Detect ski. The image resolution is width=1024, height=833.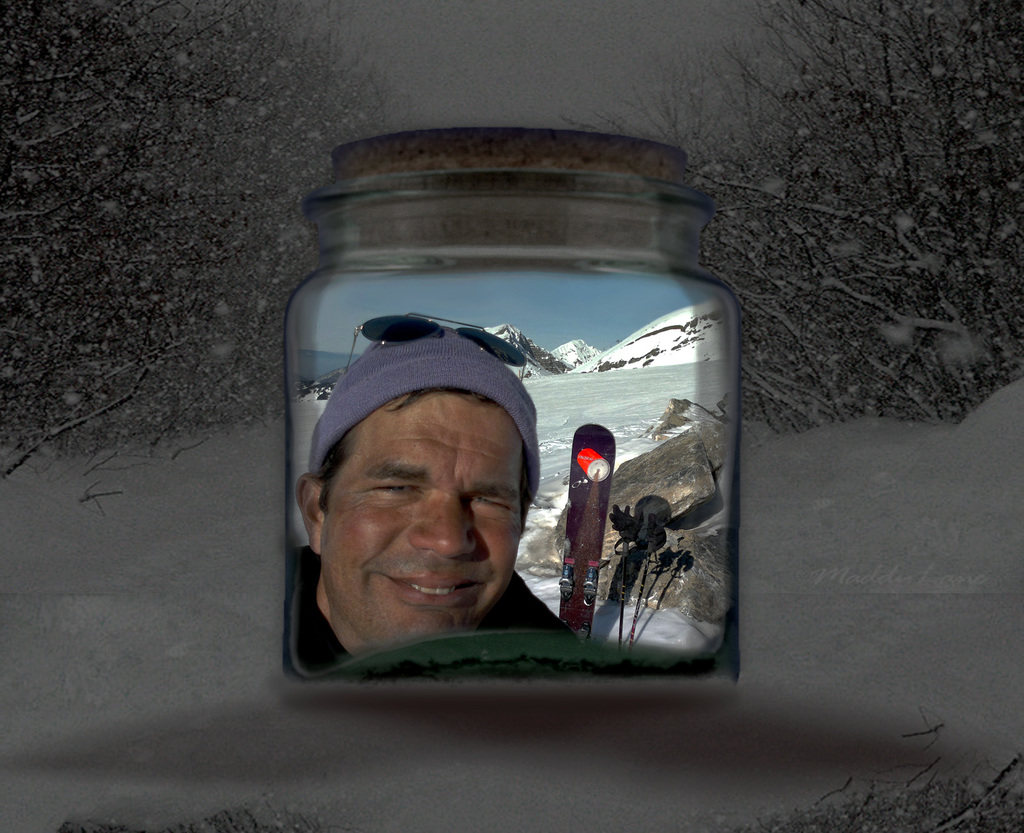
box=[557, 416, 609, 652].
